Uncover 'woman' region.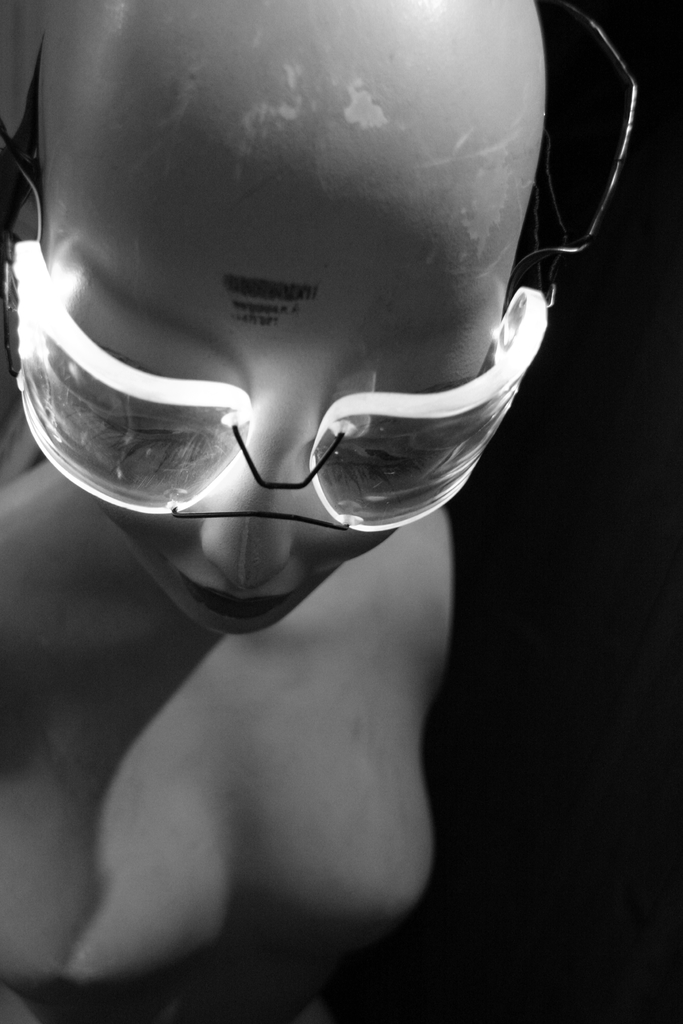
Uncovered: pyautogui.locateOnScreen(0, 0, 548, 1023).
